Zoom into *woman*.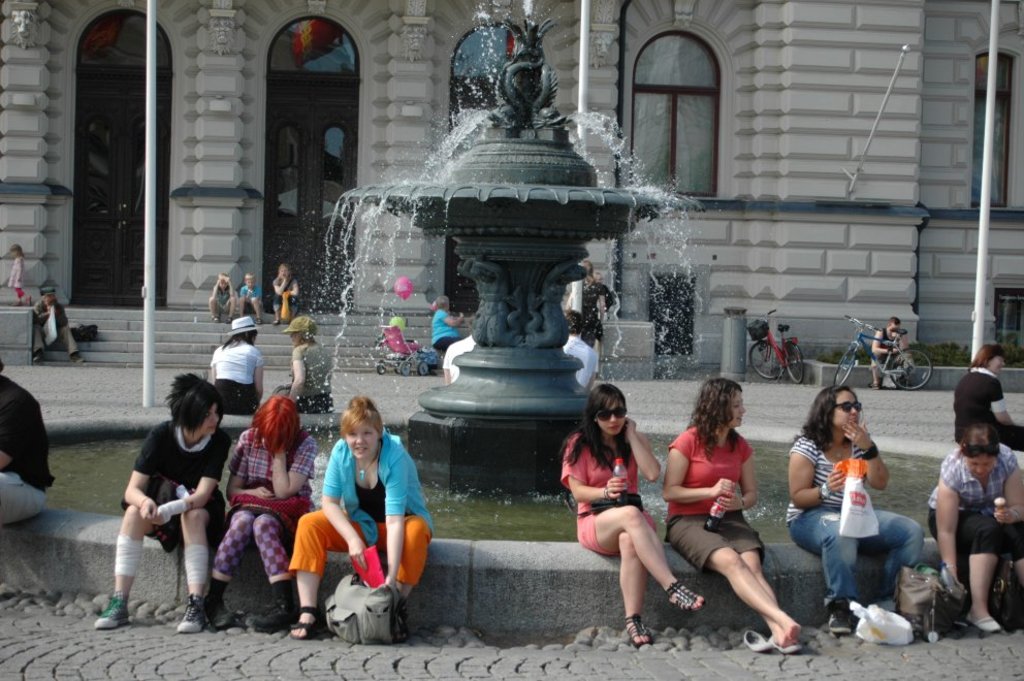
Zoom target: (left=287, top=399, right=439, bottom=641).
